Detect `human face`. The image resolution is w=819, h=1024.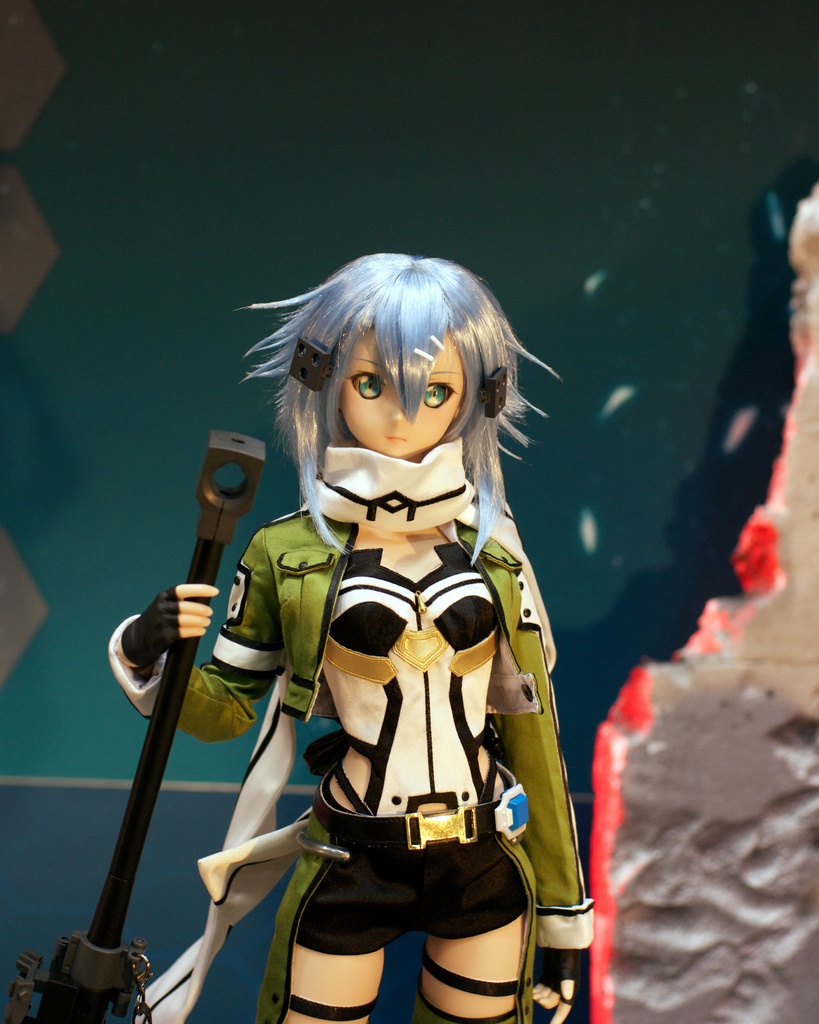
{"x1": 334, "y1": 328, "x2": 462, "y2": 458}.
